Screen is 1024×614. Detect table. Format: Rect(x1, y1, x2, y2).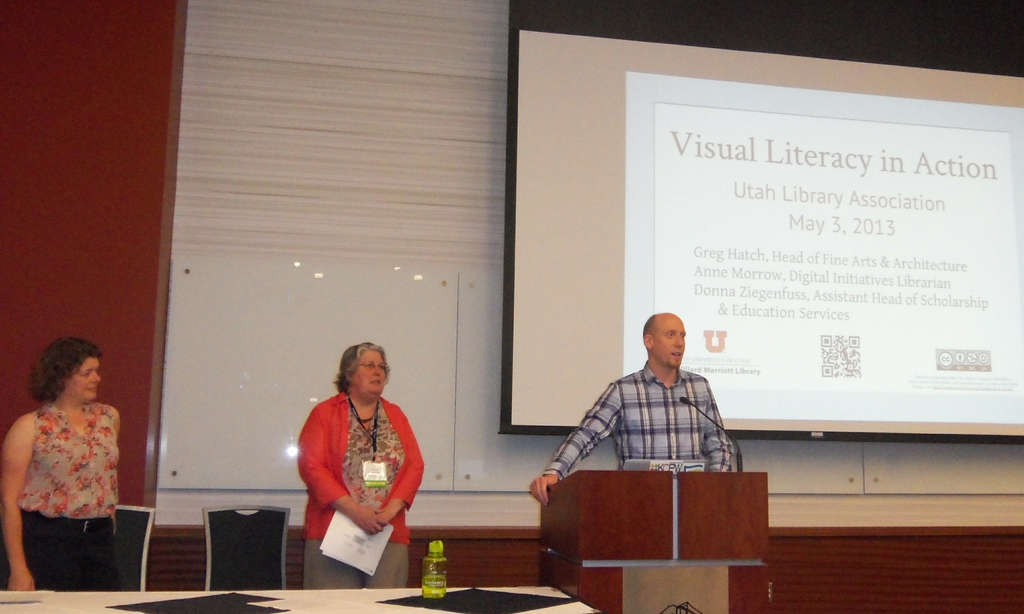
Rect(511, 443, 795, 600).
